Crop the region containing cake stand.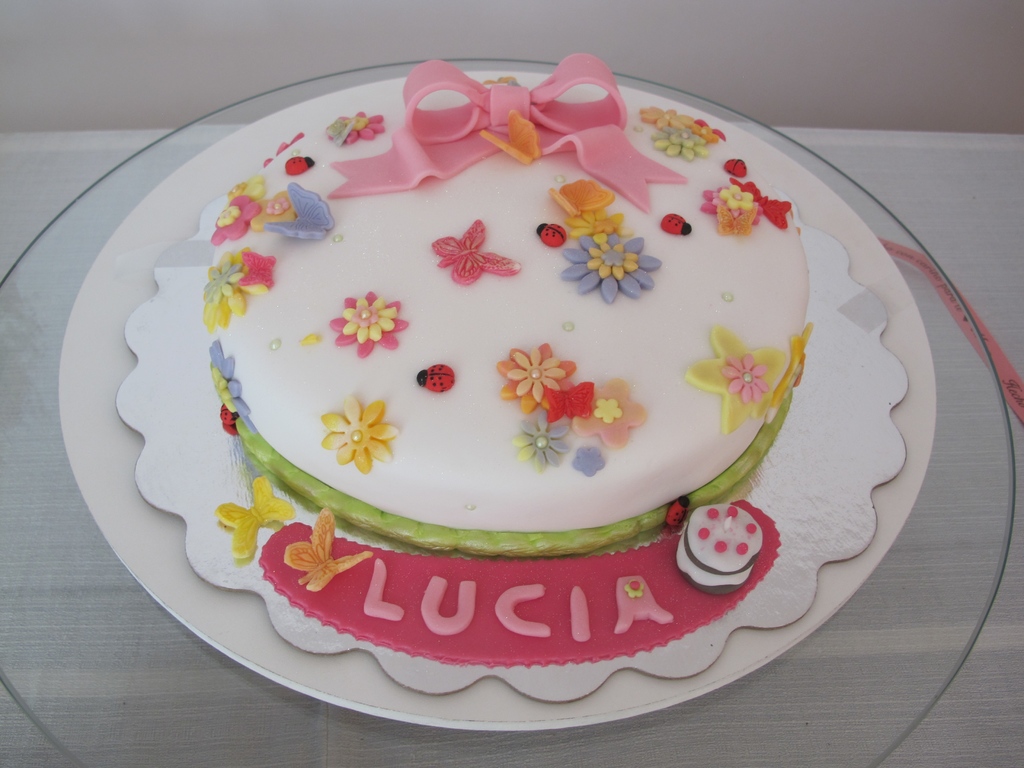
Crop region: Rect(58, 74, 932, 730).
